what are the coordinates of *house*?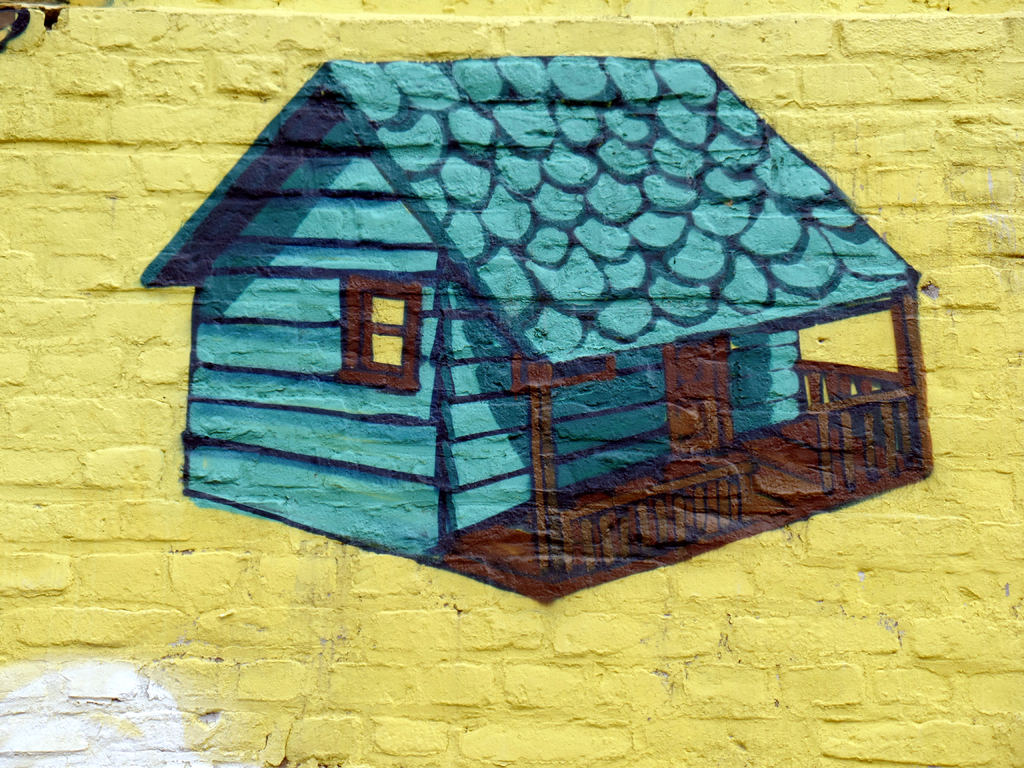
select_region(124, 6, 1007, 580).
